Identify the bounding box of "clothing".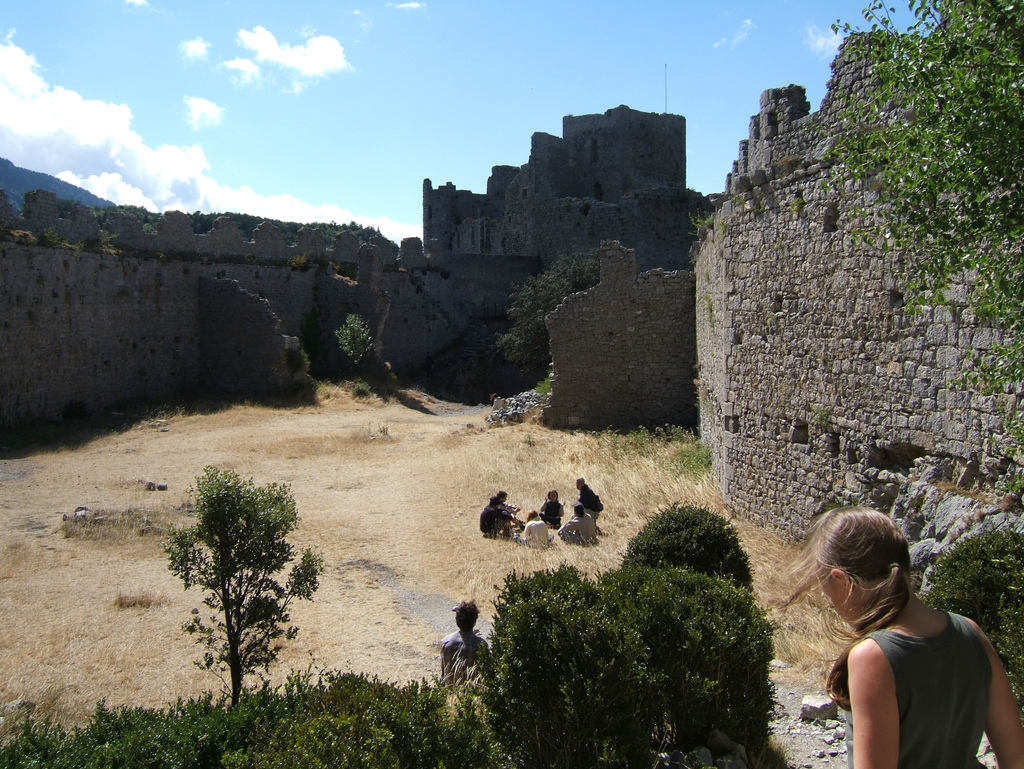
[545, 489, 560, 530].
